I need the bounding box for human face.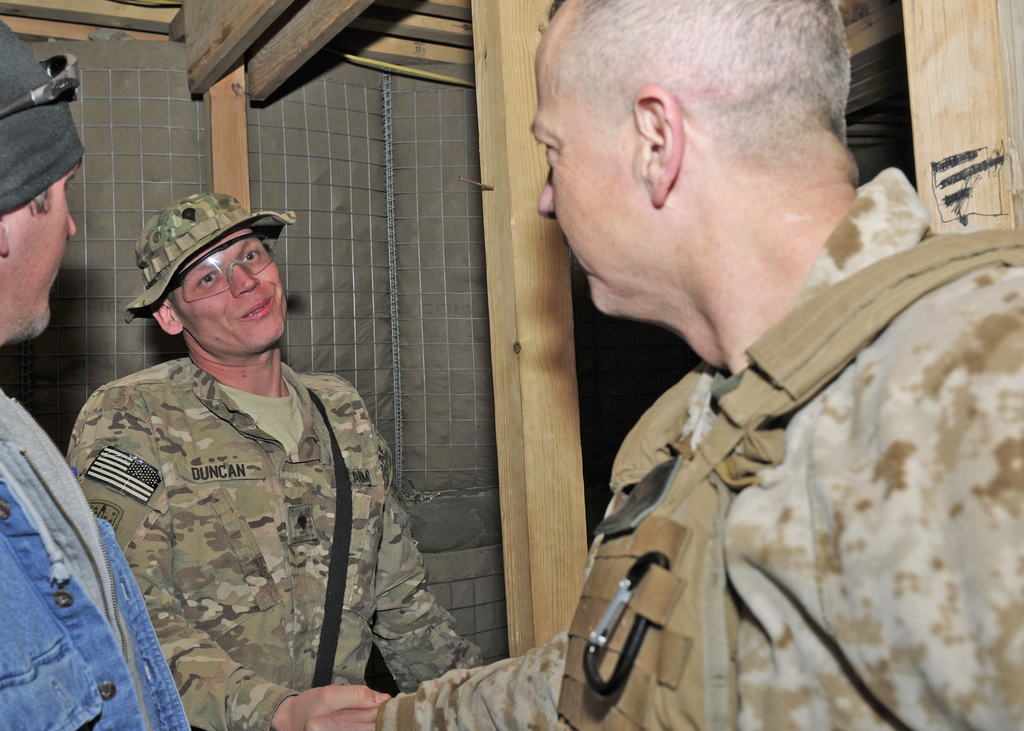
Here it is: bbox(0, 155, 80, 349).
